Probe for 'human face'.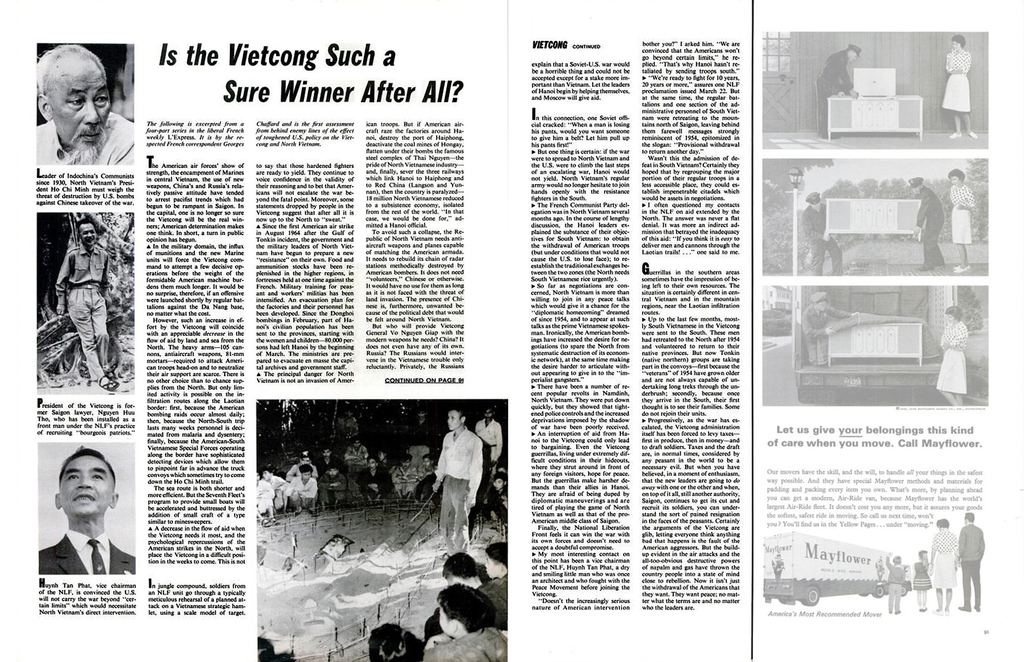
Probe result: (left=82, top=225, right=93, bottom=247).
